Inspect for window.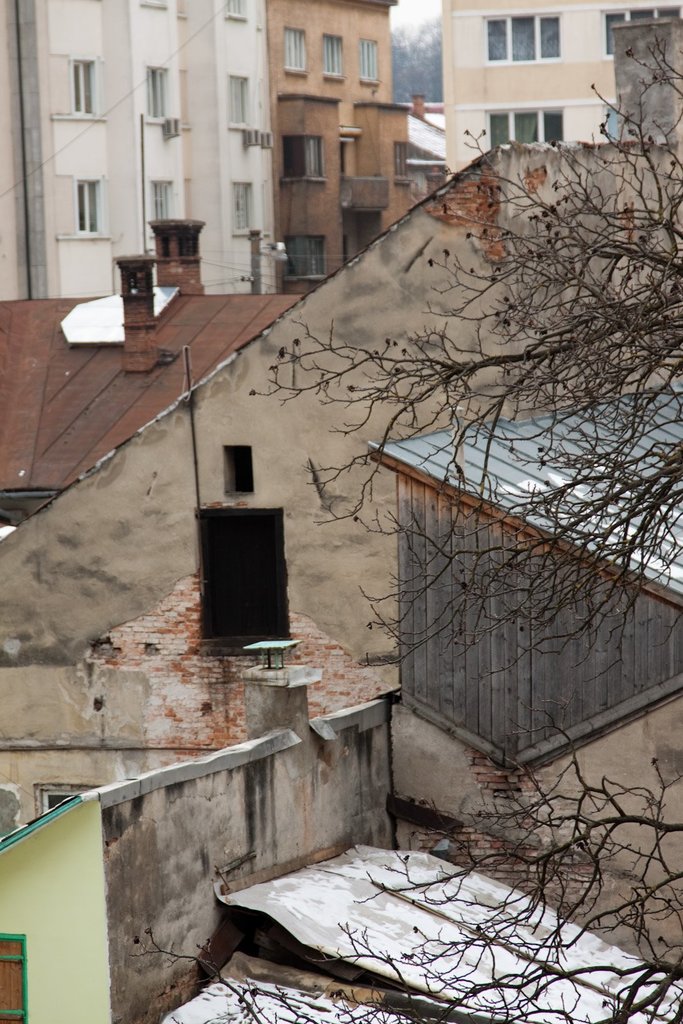
Inspection: BBox(490, 100, 565, 149).
